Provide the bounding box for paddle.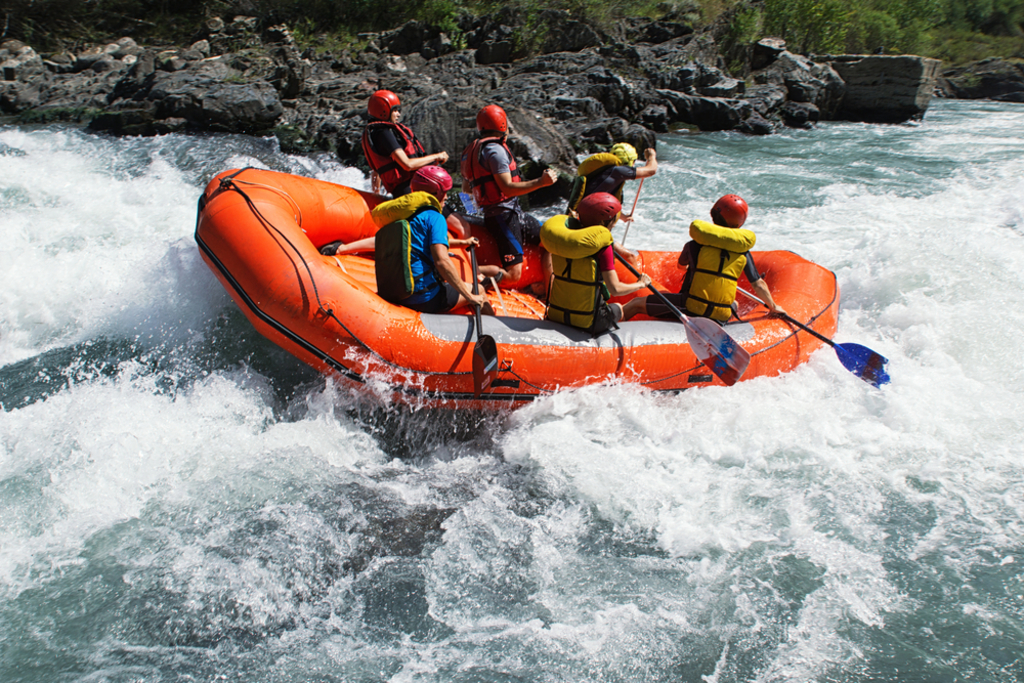
detection(616, 250, 757, 391).
